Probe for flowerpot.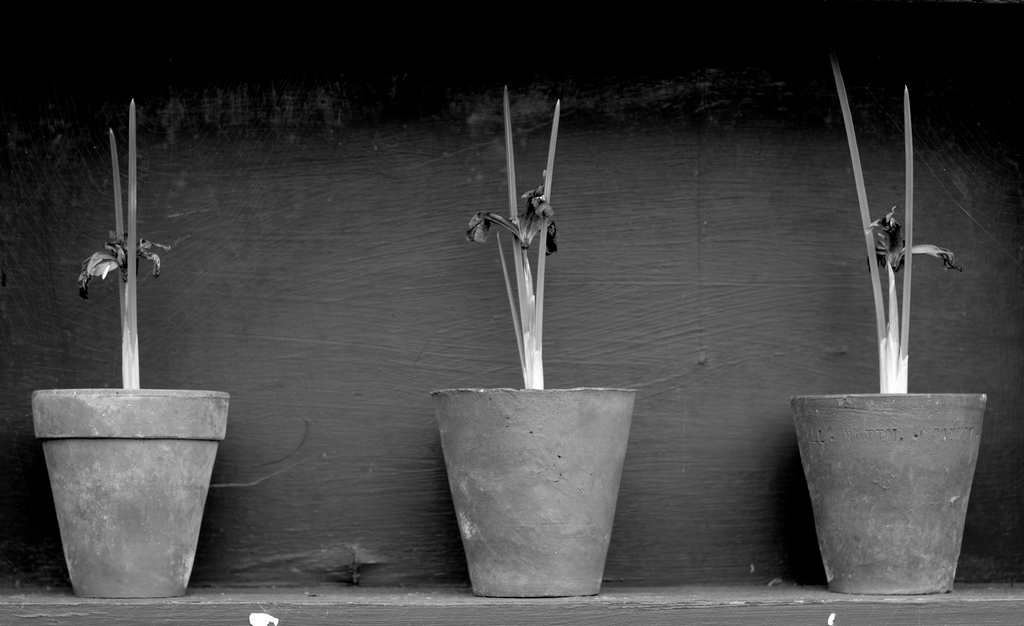
Probe result: box=[29, 381, 230, 602].
